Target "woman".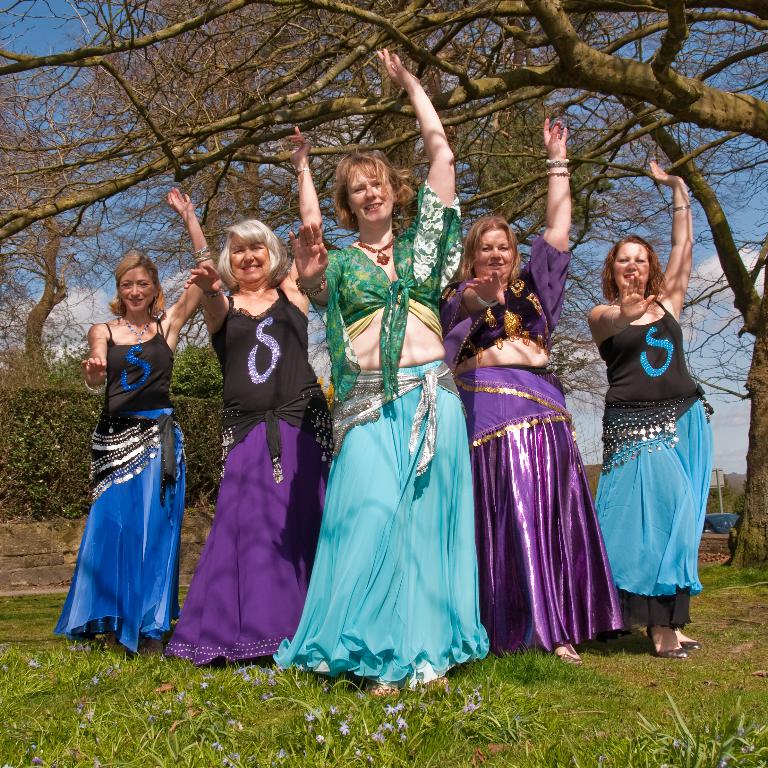
Target region: l=292, t=35, r=494, b=701.
